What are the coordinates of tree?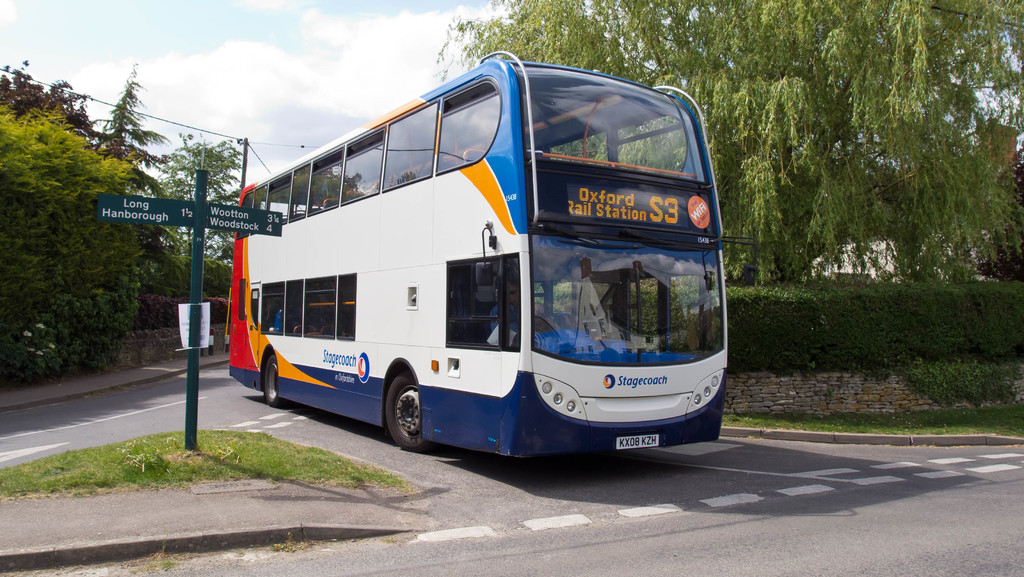
x1=138 y1=251 x2=237 y2=306.
